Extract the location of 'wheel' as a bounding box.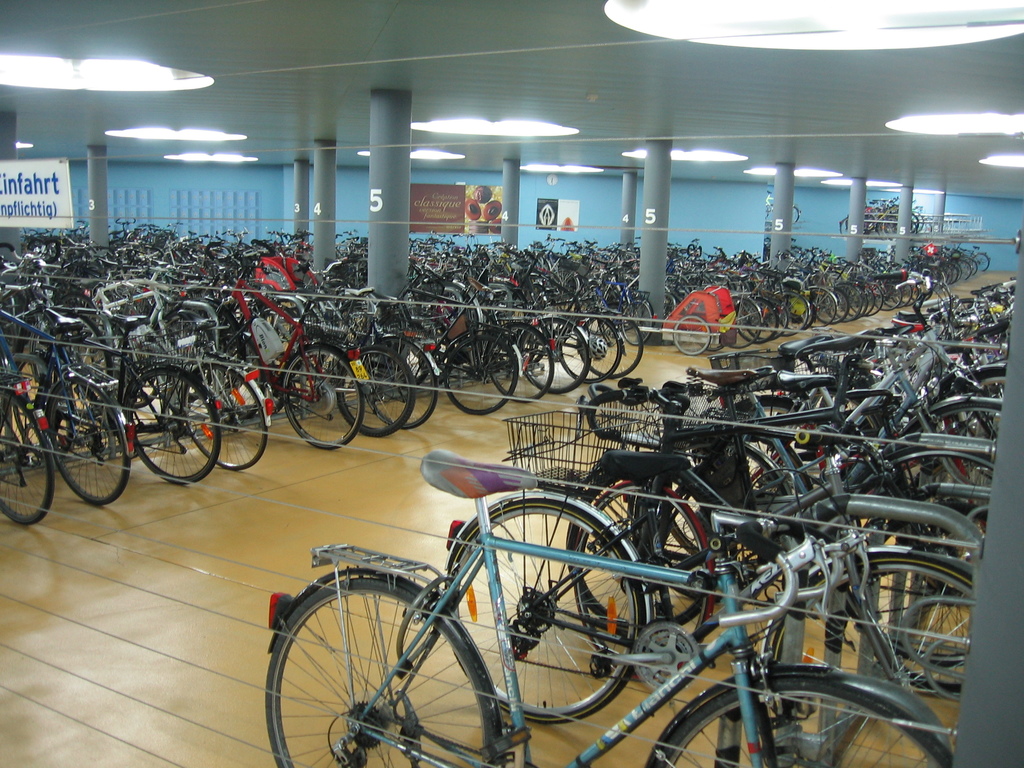
x1=338 y1=343 x2=422 y2=433.
